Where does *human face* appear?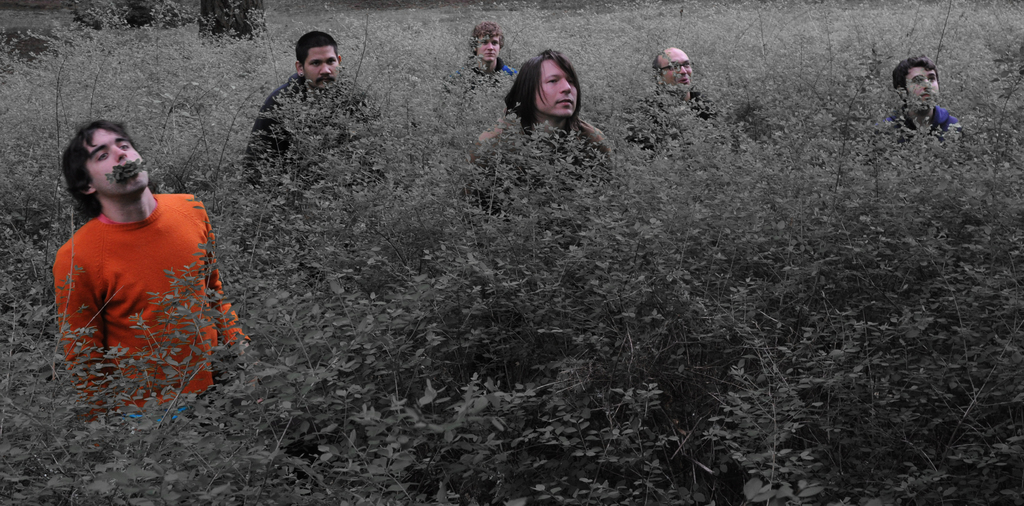
Appears at bbox(532, 56, 580, 118).
